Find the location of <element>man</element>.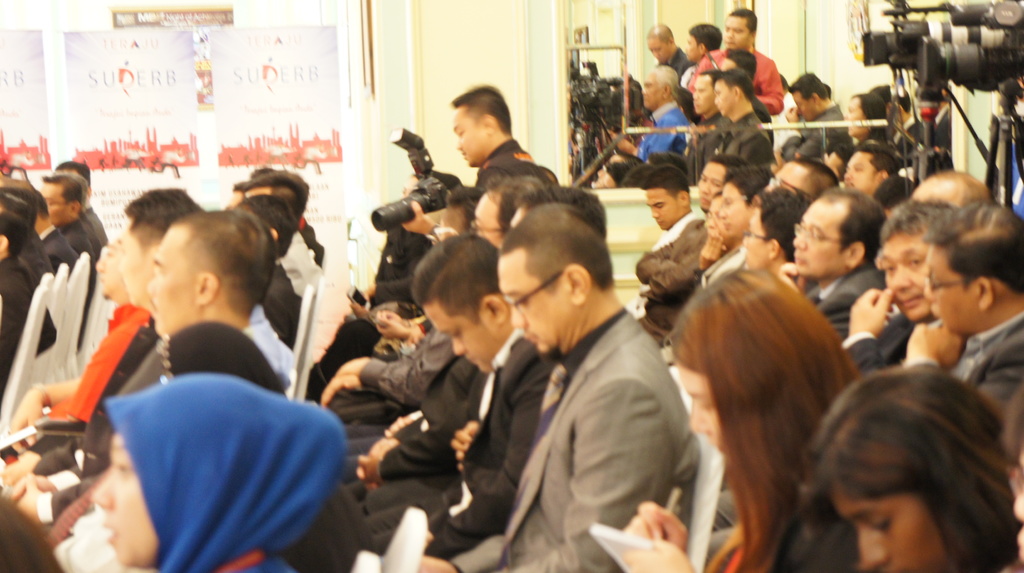
Location: box=[509, 184, 607, 239].
